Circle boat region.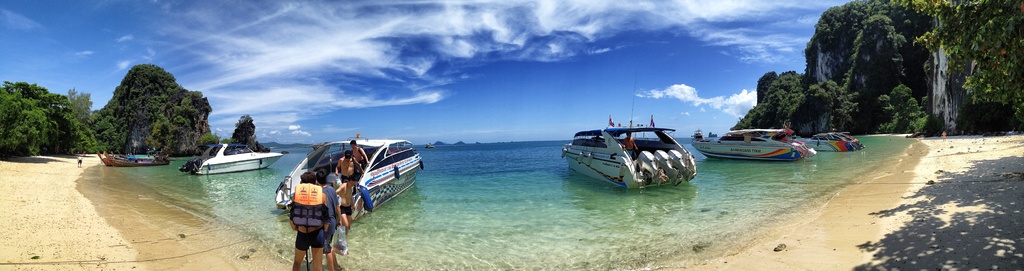
Region: [x1=279, y1=141, x2=428, y2=218].
